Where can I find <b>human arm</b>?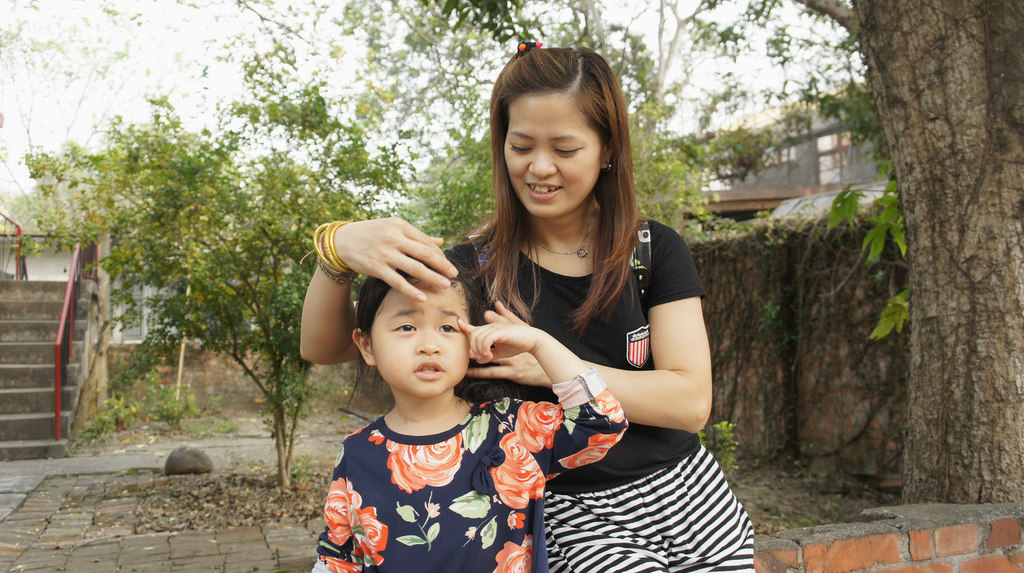
You can find it at locate(467, 223, 712, 436).
